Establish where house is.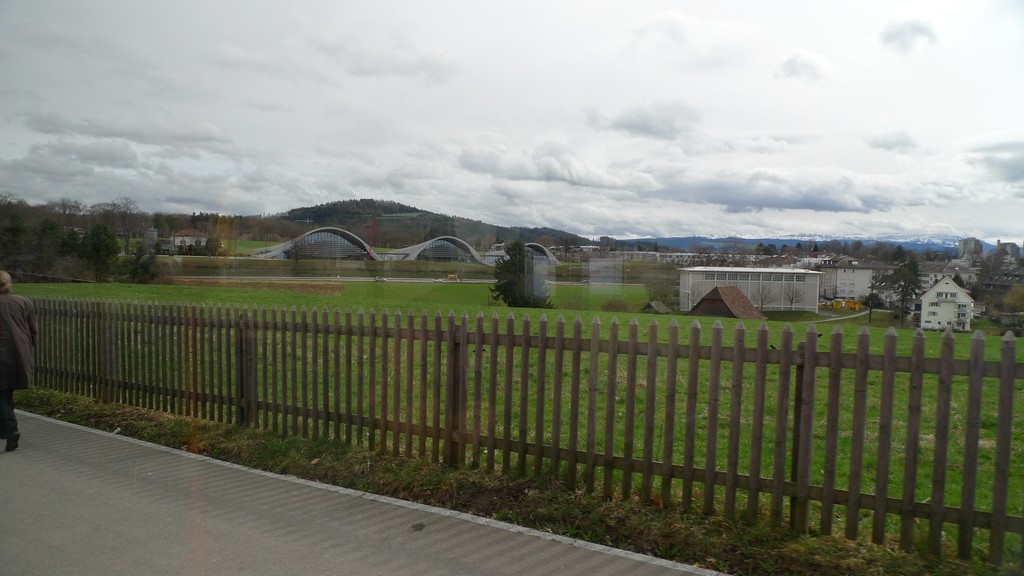
Established at {"left": 268, "top": 225, "right": 378, "bottom": 260}.
